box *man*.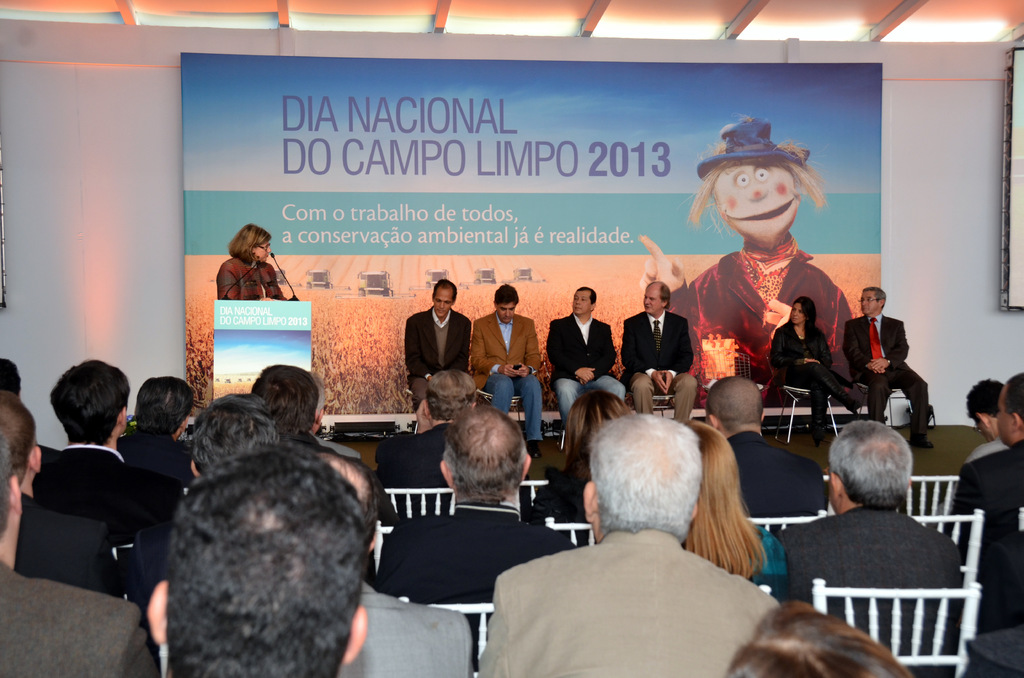
319/451/484/677.
